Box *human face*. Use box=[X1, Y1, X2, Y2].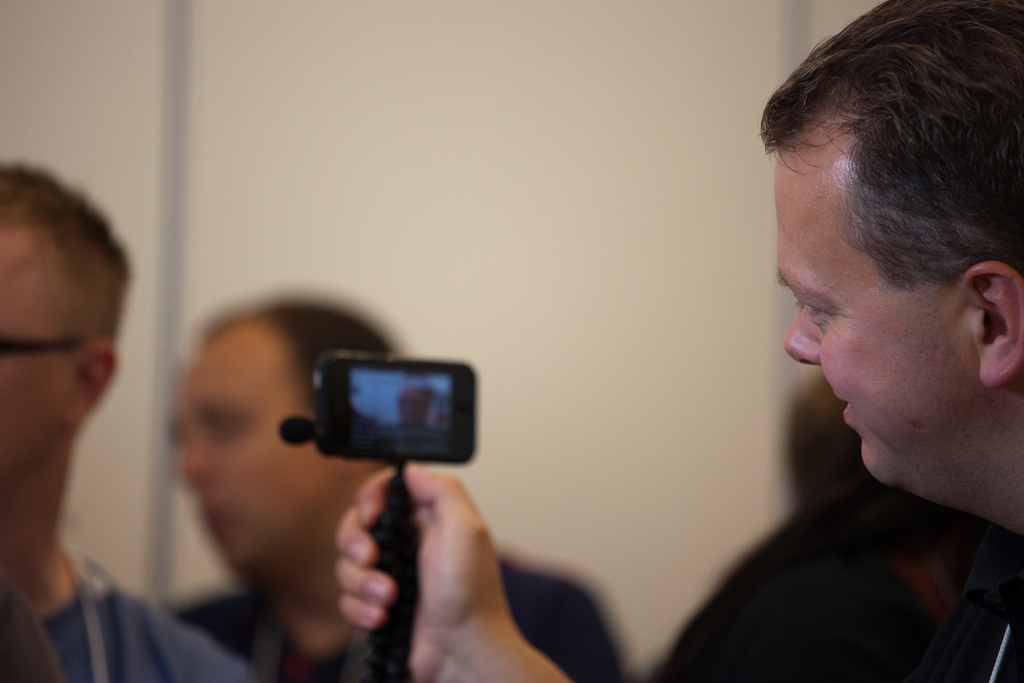
box=[776, 147, 973, 490].
